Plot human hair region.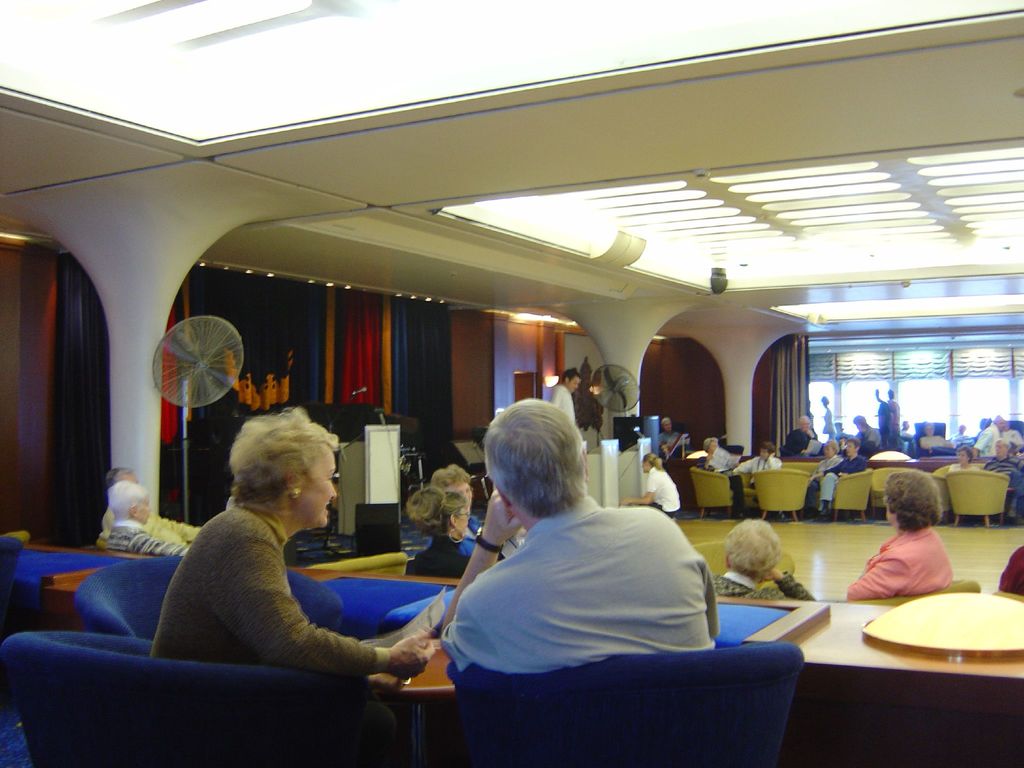
Plotted at locate(957, 447, 972, 461).
